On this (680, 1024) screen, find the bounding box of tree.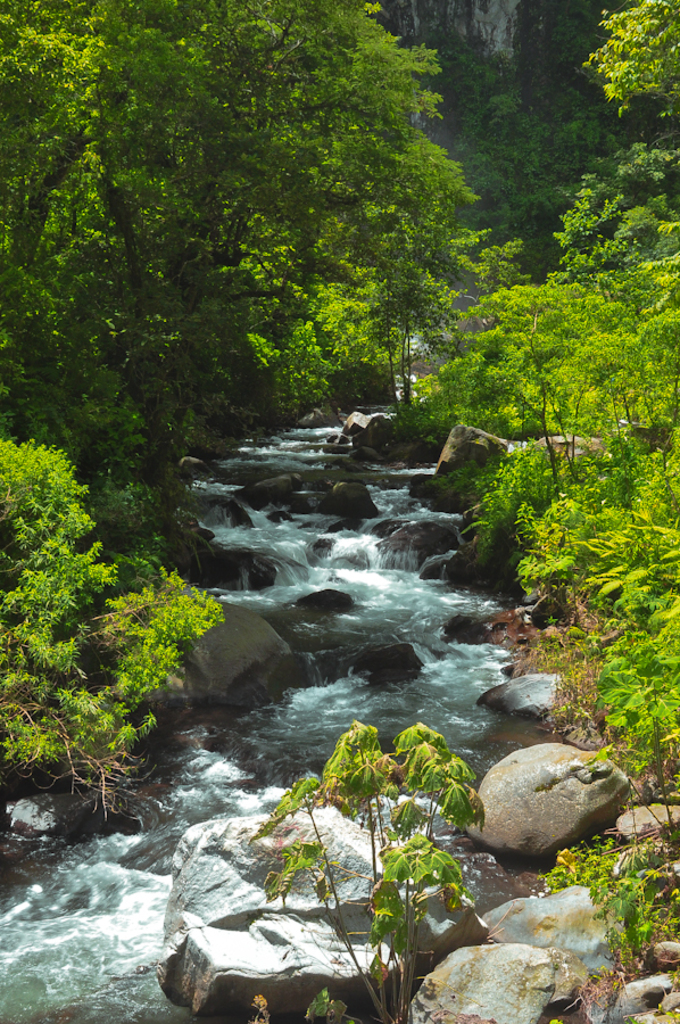
Bounding box: (0, 433, 226, 831).
